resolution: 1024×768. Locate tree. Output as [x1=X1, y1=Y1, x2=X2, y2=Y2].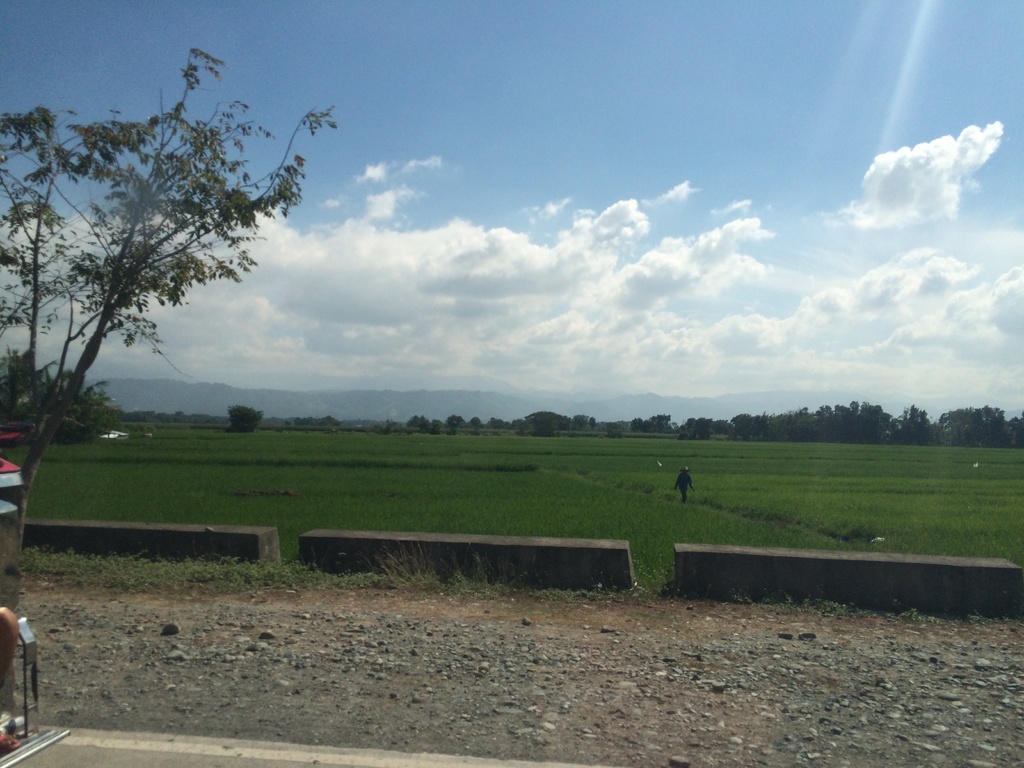
[x1=25, y1=373, x2=126, y2=446].
